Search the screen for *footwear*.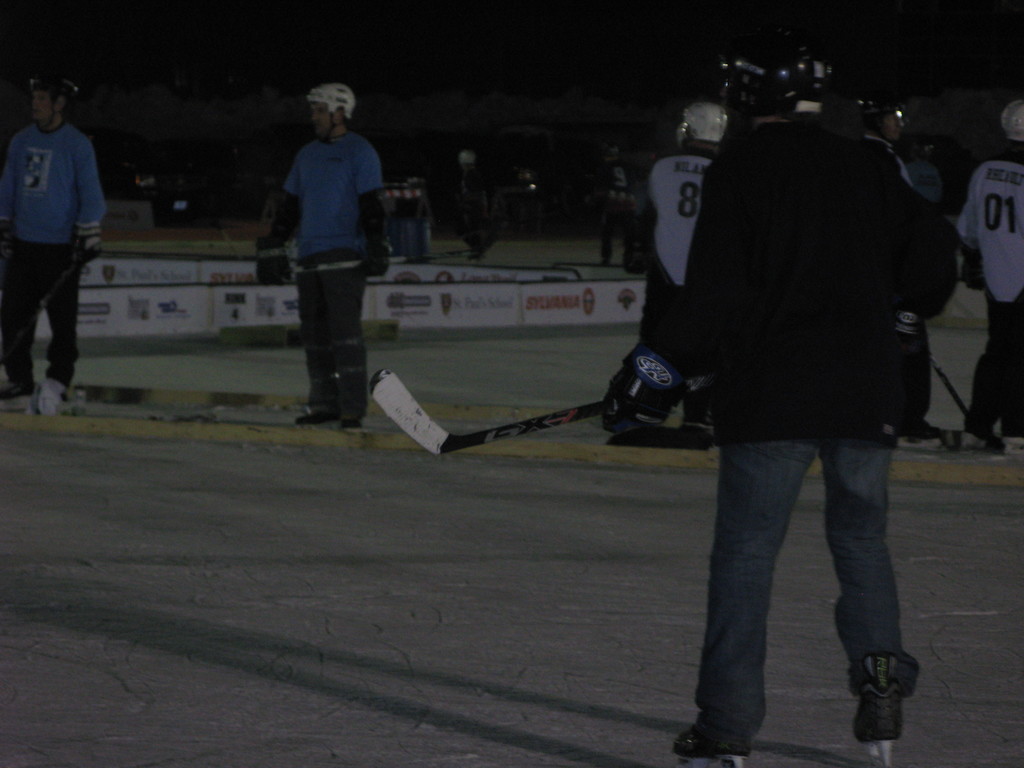
Found at (left=342, top=413, right=365, bottom=430).
